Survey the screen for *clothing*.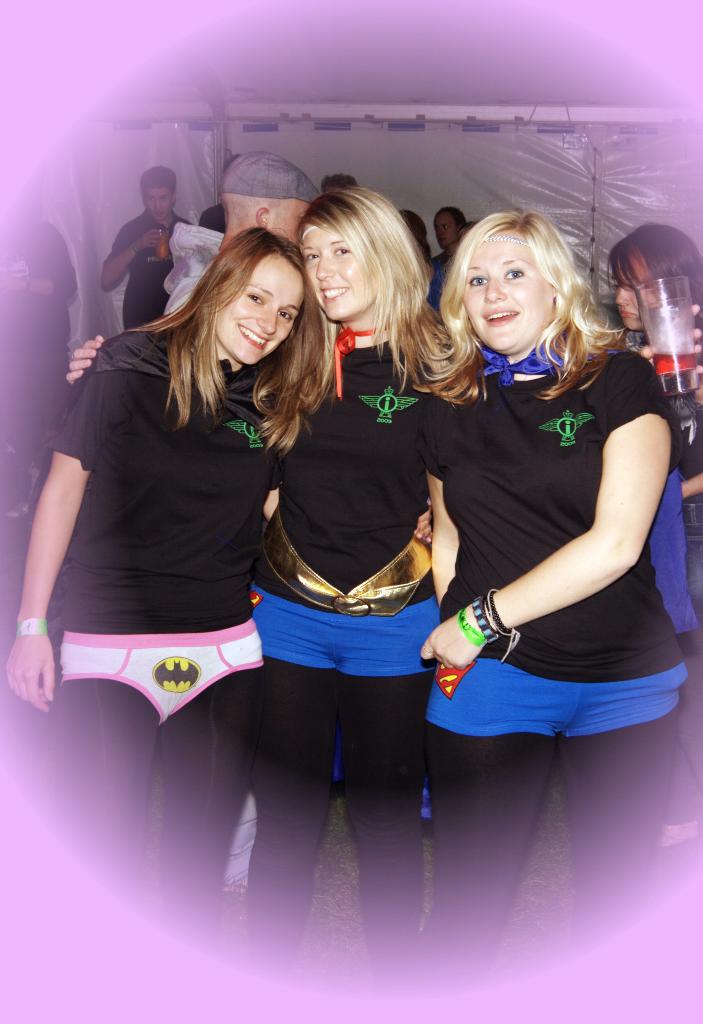
Survey found: (left=430, top=257, right=453, bottom=307).
